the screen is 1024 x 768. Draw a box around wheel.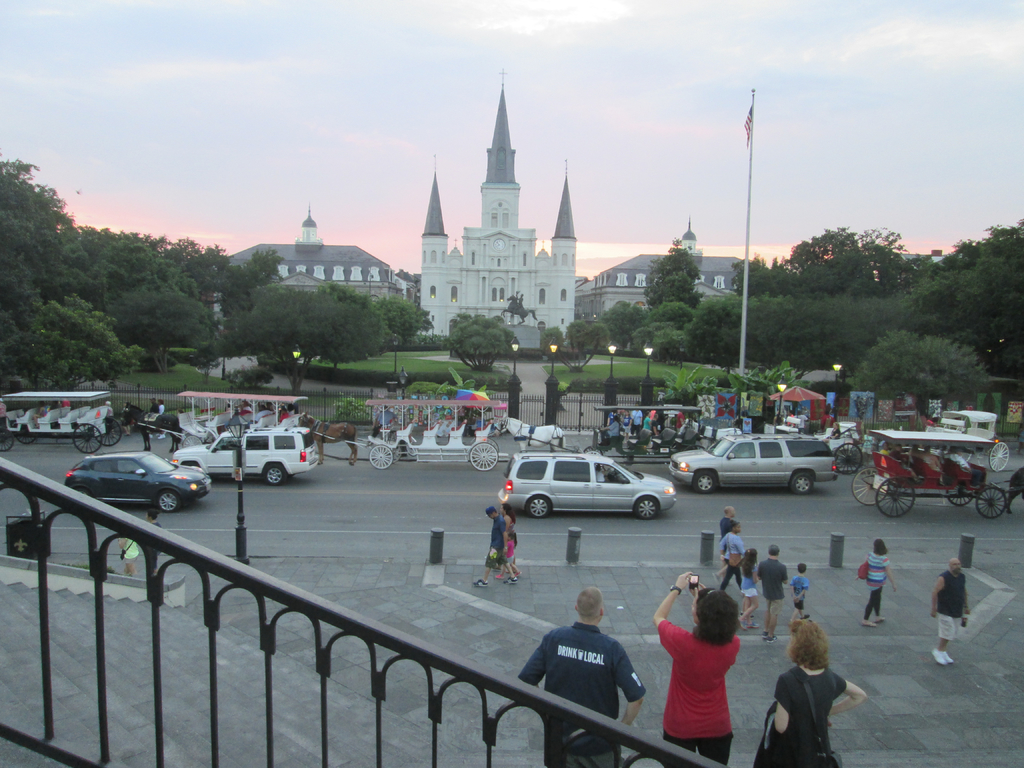
<box>472,445,499,468</box>.
